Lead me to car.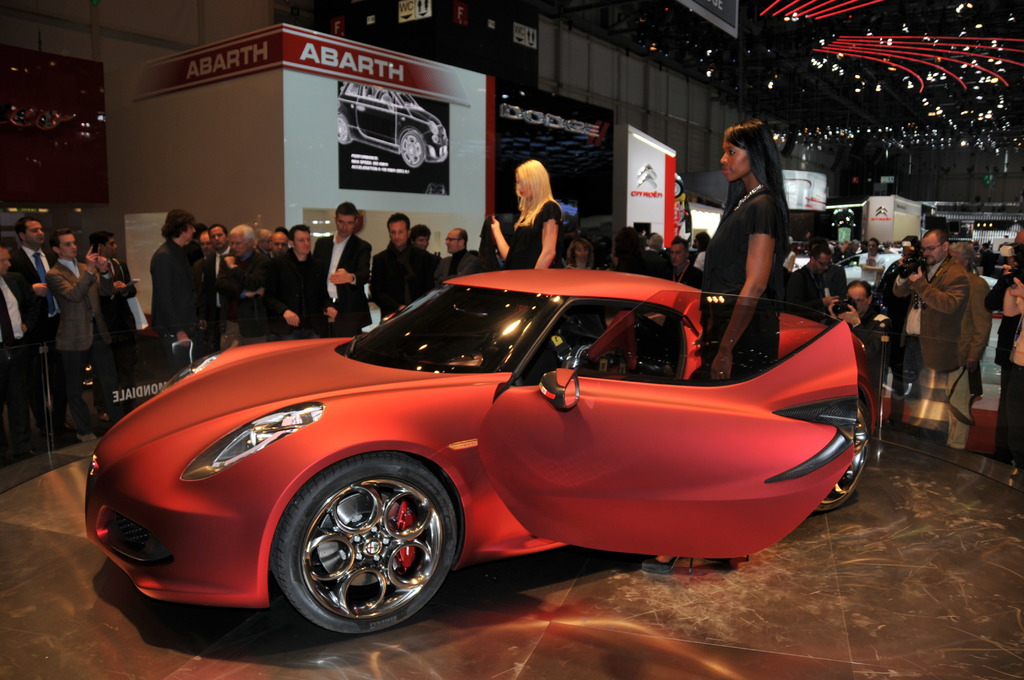
Lead to region(829, 251, 1023, 335).
